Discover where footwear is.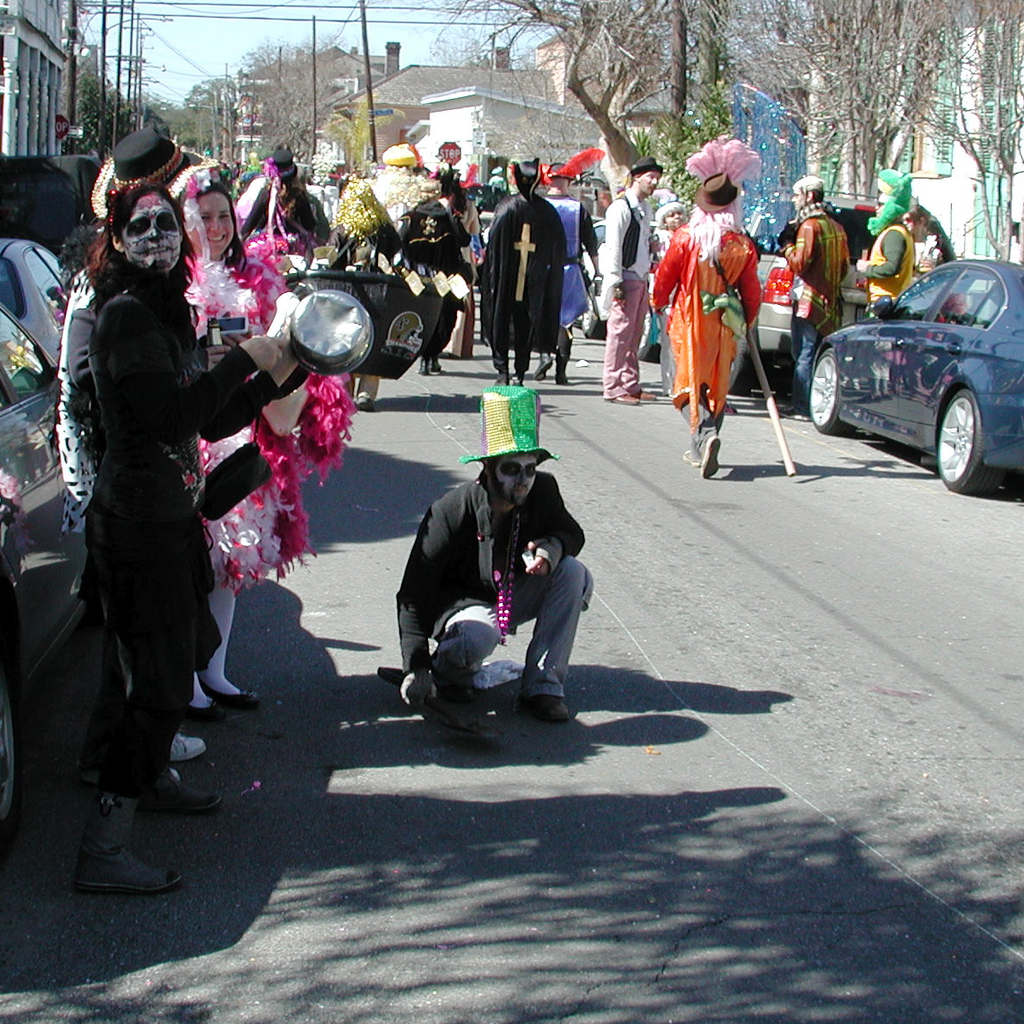
Discovered at l=174, t=732, r=205, b=764.
